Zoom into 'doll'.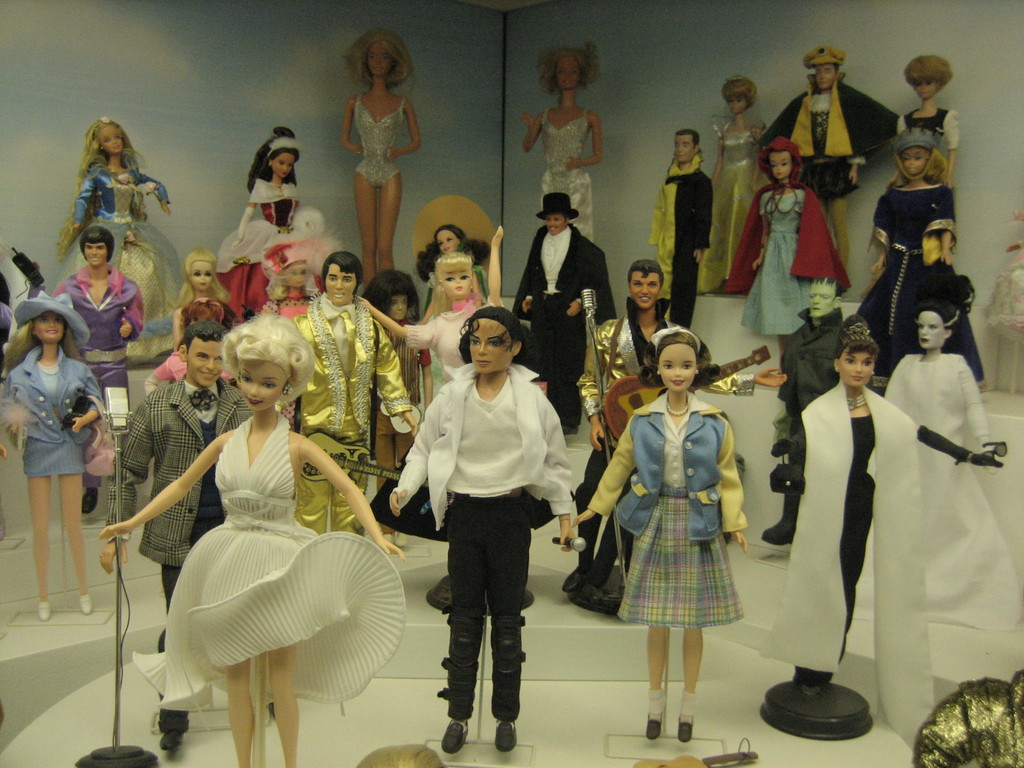
Zoom target: bbox=(367, 233, 504, 399).
